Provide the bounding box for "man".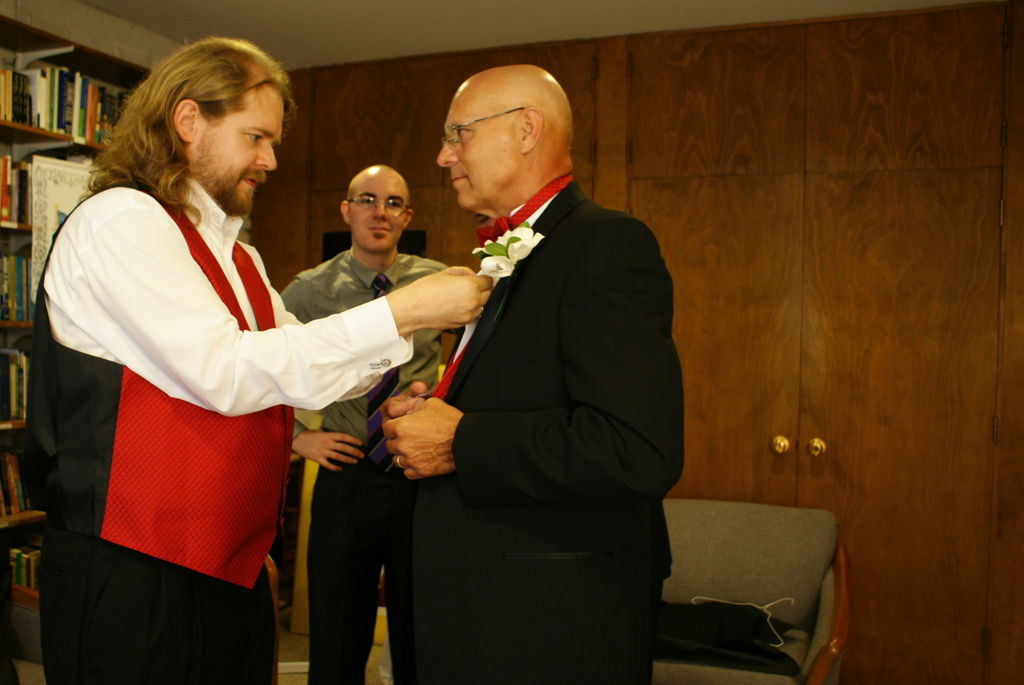
[x1=387, y1=70, x2=698, y2=684].
